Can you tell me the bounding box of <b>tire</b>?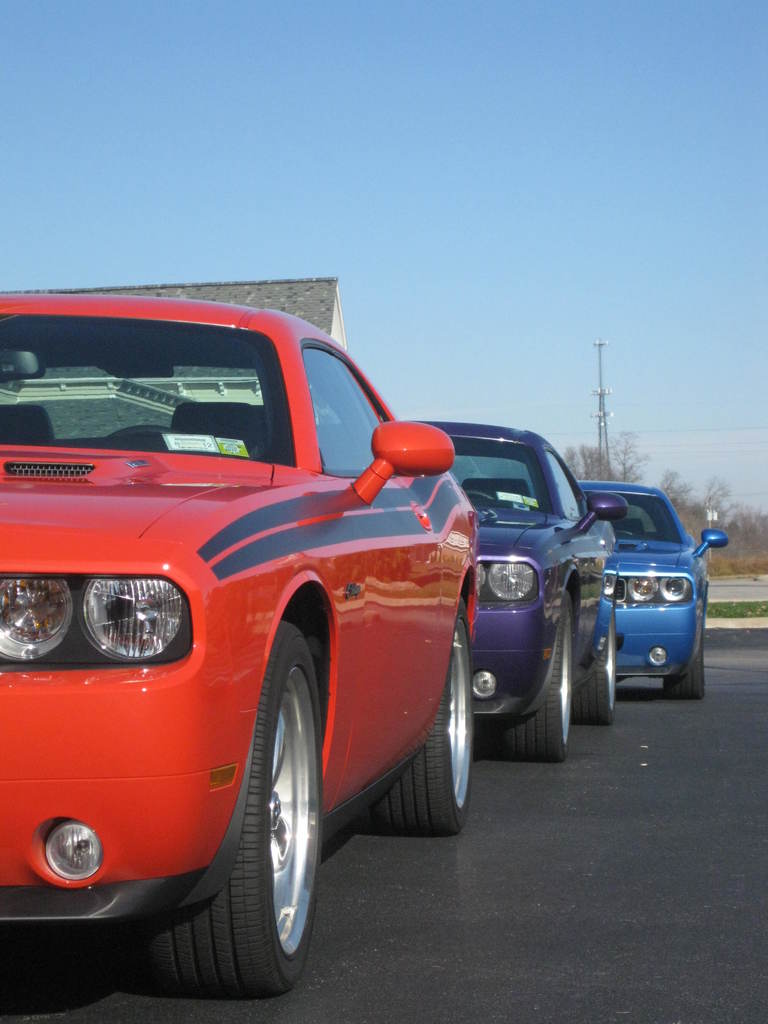
<box>492,595,574,764</box>.
